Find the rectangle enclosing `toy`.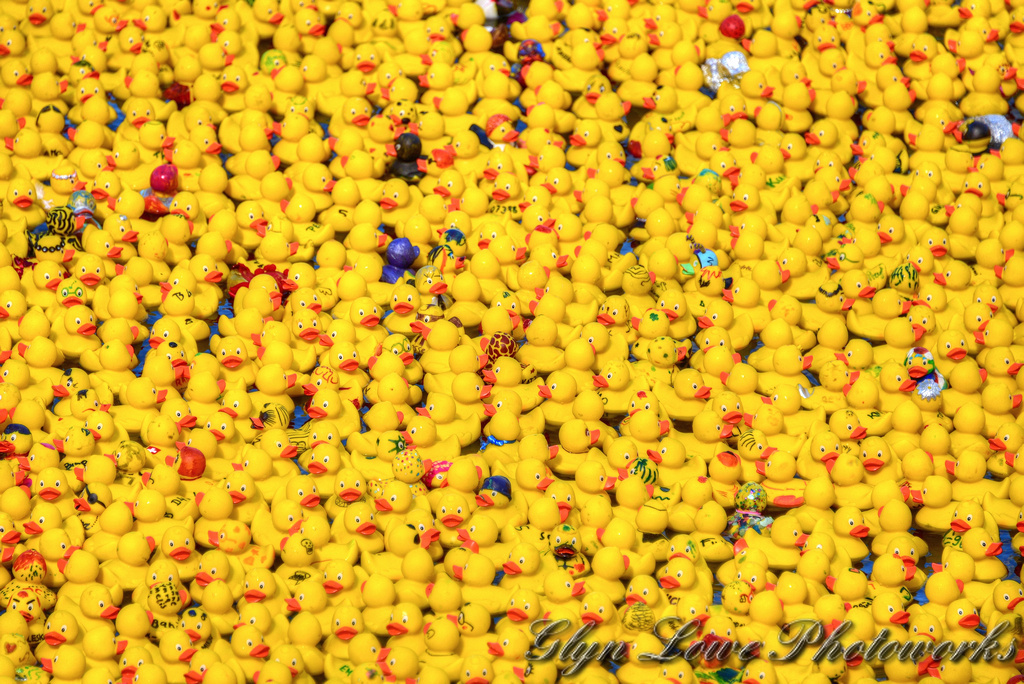
select_region(284, 95, 324, 141).
